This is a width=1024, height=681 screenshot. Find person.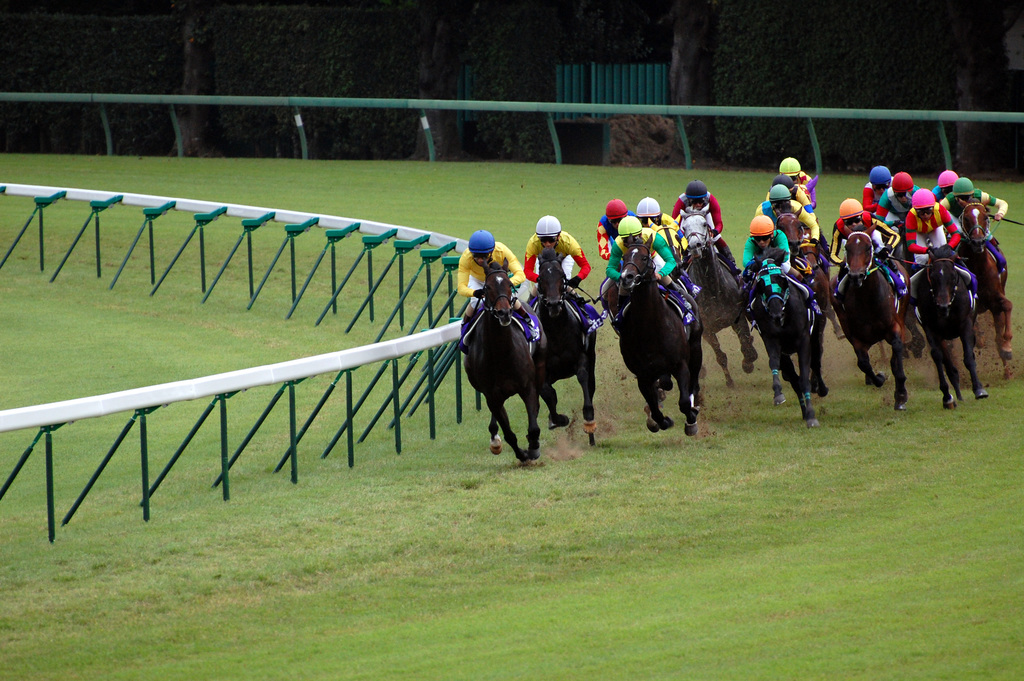
Bounding box: x1=757 y1=183 x2=822 y2=250.
